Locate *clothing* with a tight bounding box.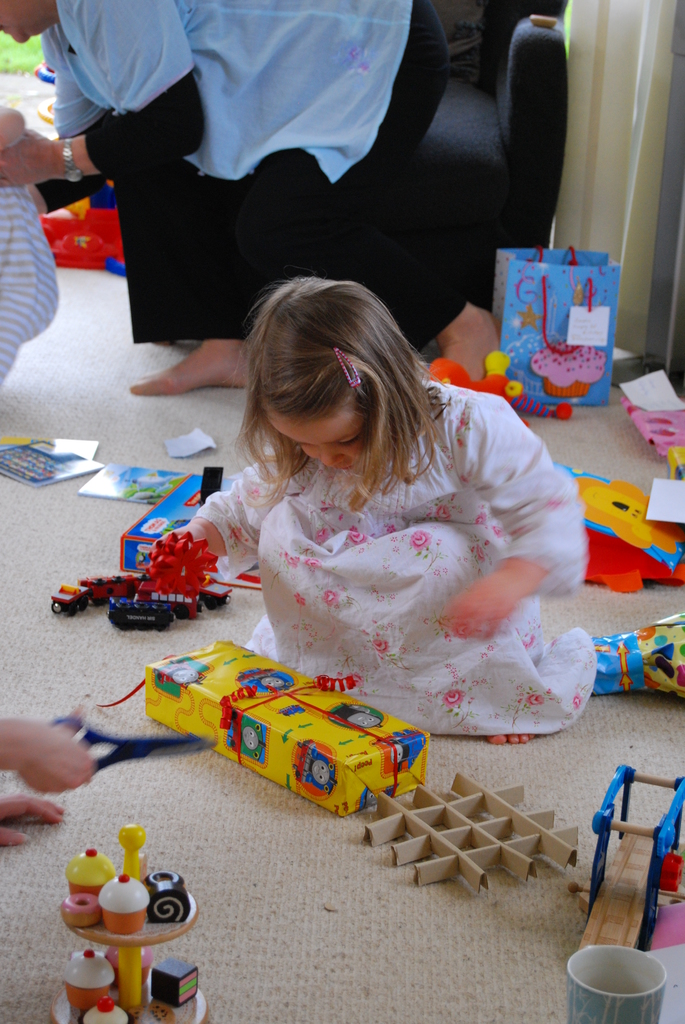
0 168 56 379.
